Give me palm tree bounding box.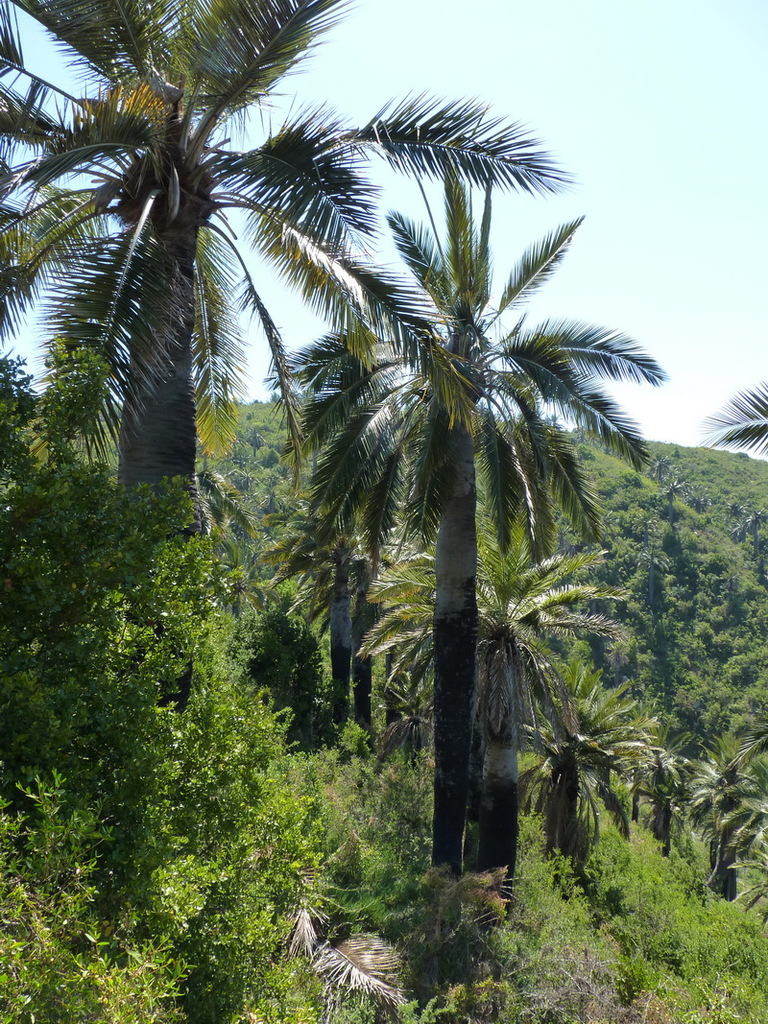
18/0/348/473.
